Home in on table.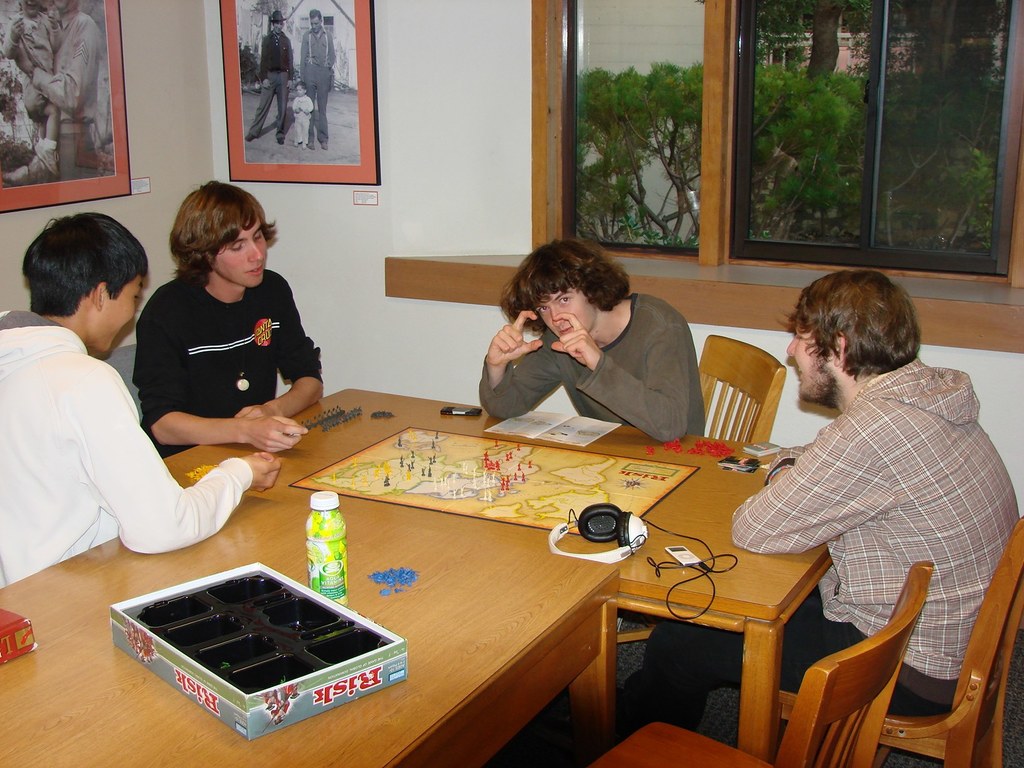
Homed in at [161, 384, 835, 765].
